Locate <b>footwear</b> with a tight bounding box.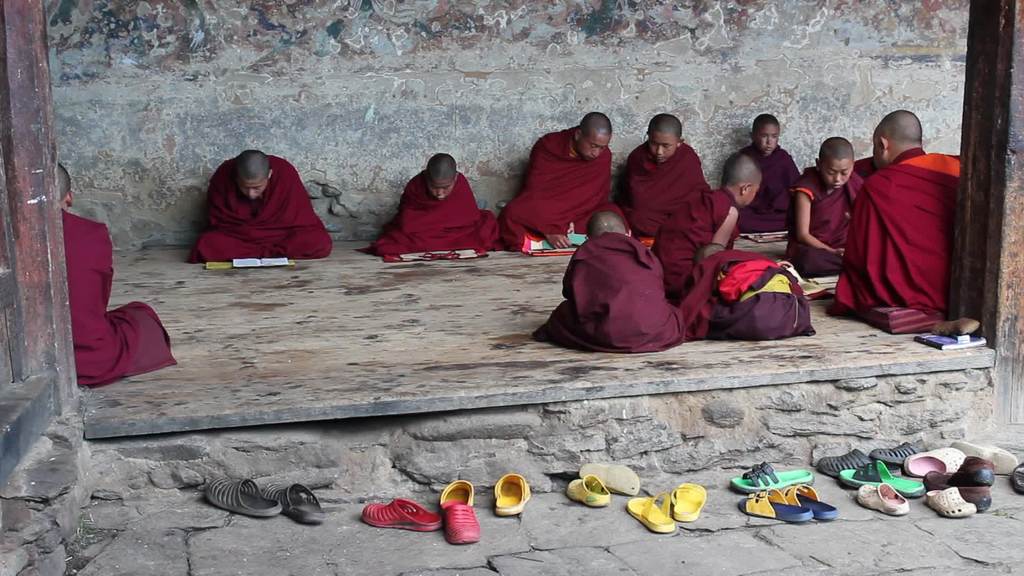
[920, 487, 976, 517].
